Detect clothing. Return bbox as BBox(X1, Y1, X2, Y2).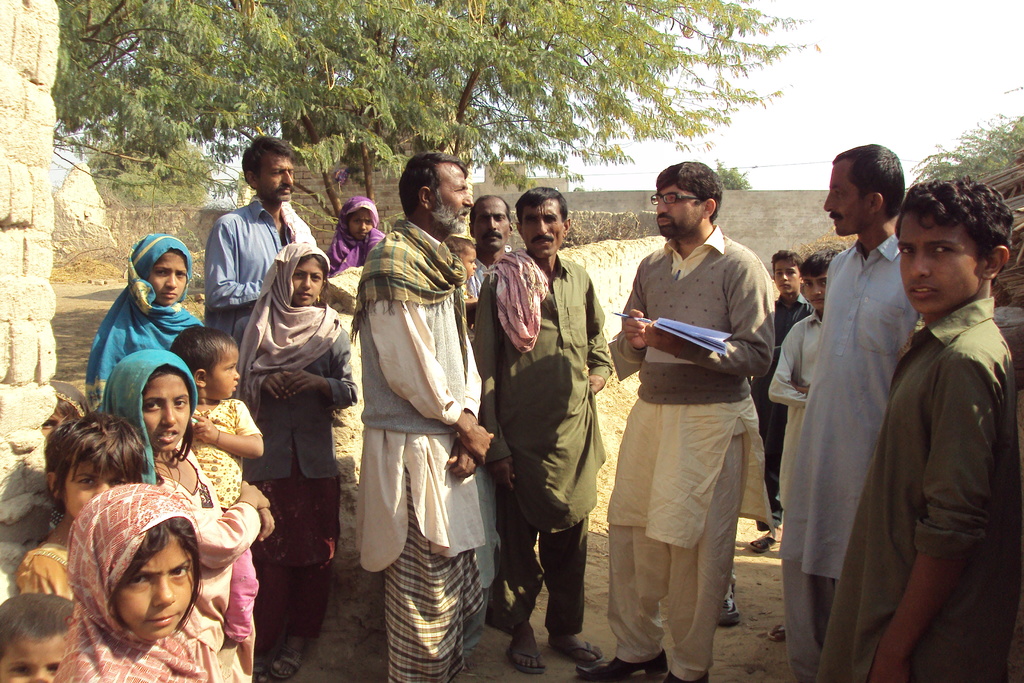
BBox(755, 293, 806, 534).
